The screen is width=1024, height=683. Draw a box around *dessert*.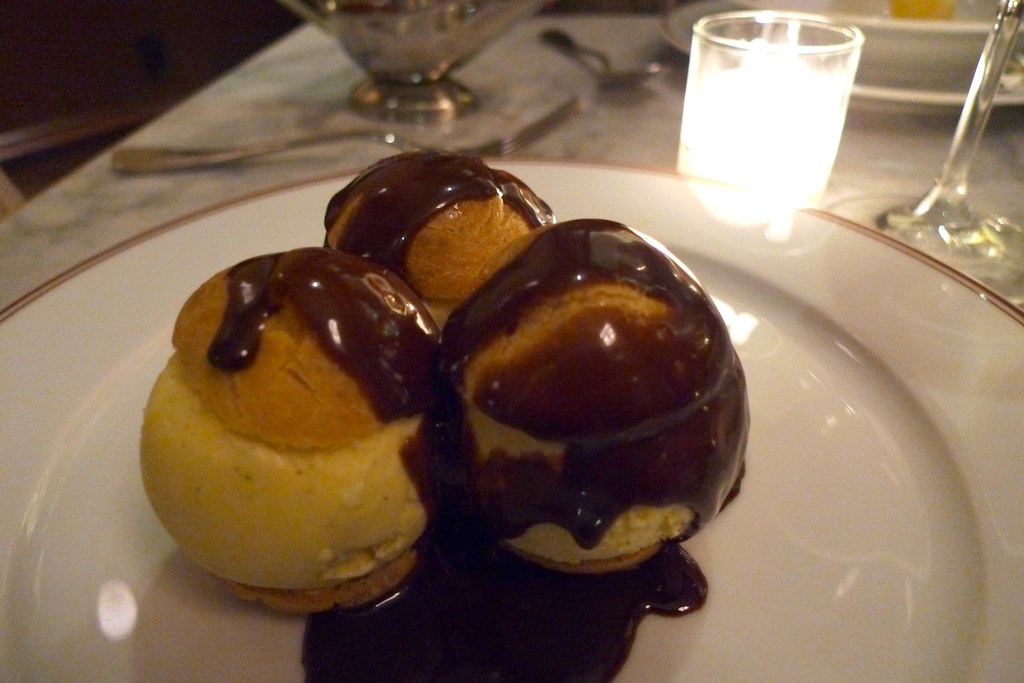
<region>142, 252, 447, 615</region>.
